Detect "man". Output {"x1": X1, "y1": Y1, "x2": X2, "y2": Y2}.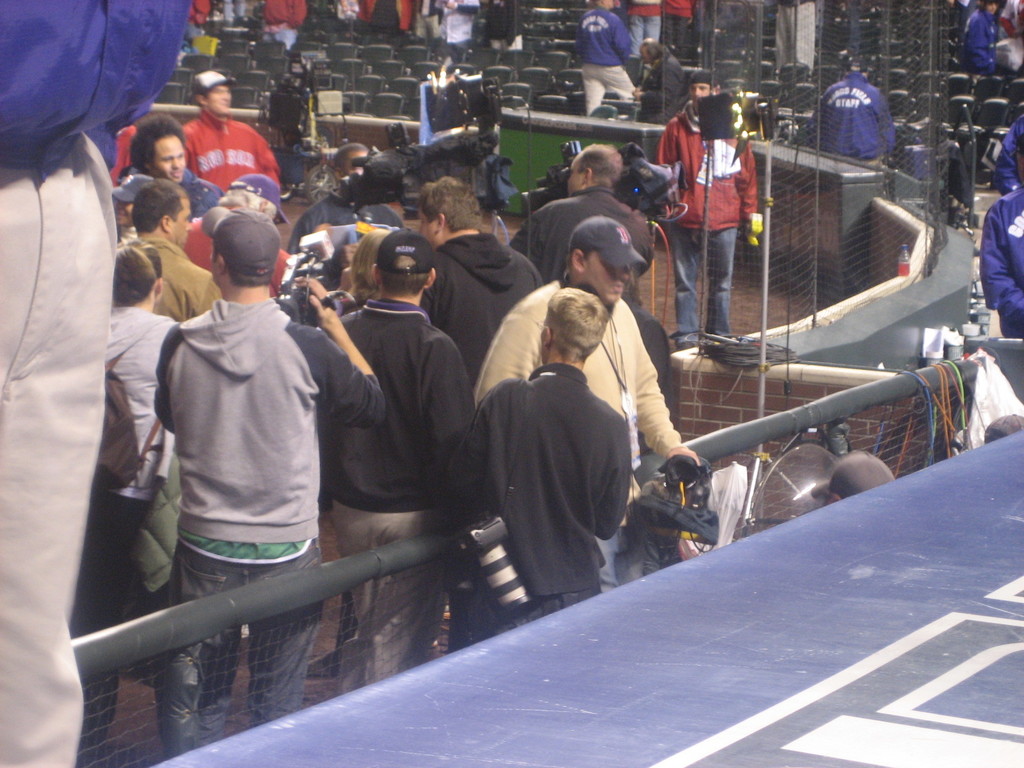
{"x1": 505, "y1": 139, "x2": 655, "y2": 289}.
